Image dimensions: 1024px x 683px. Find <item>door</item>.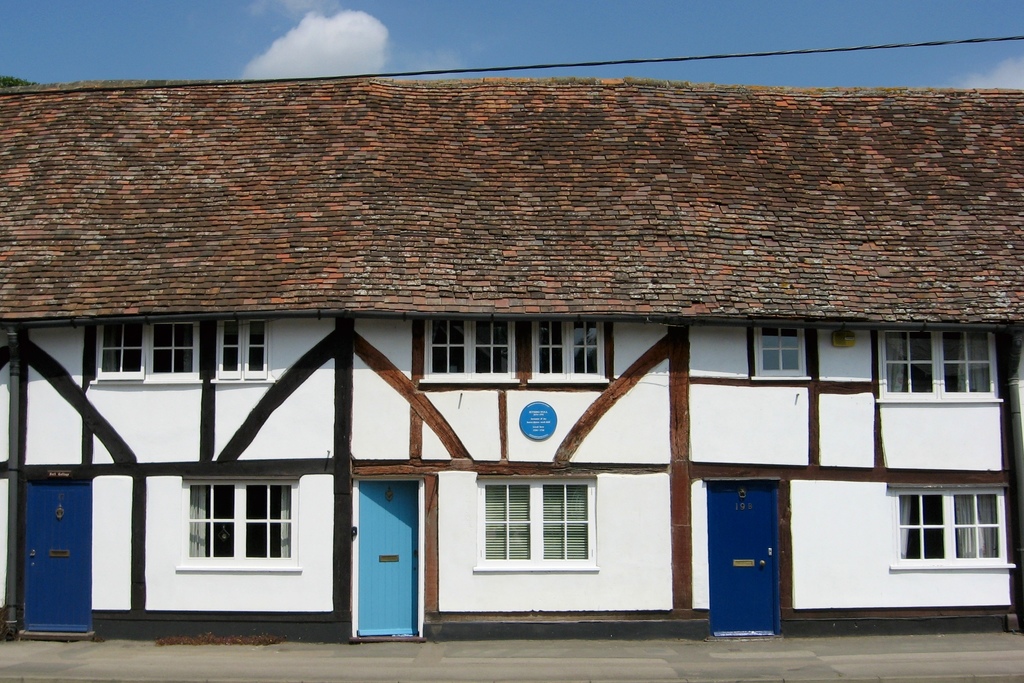
[23, 483, 98, 641].
